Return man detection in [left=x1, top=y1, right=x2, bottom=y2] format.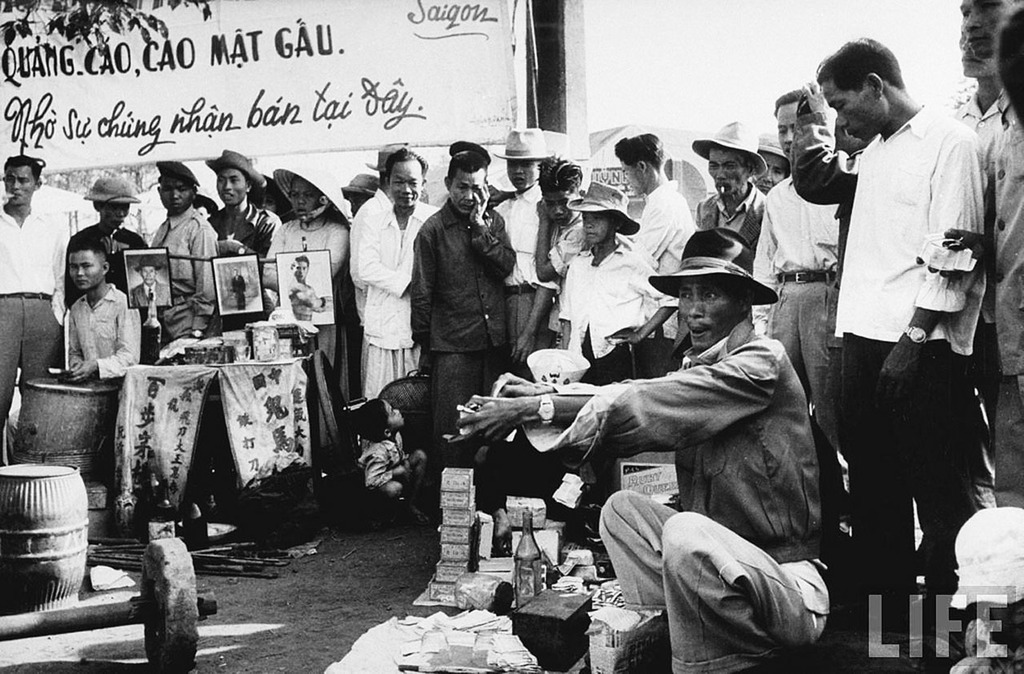
[left=0, top=157, right=74, bottom=448].
